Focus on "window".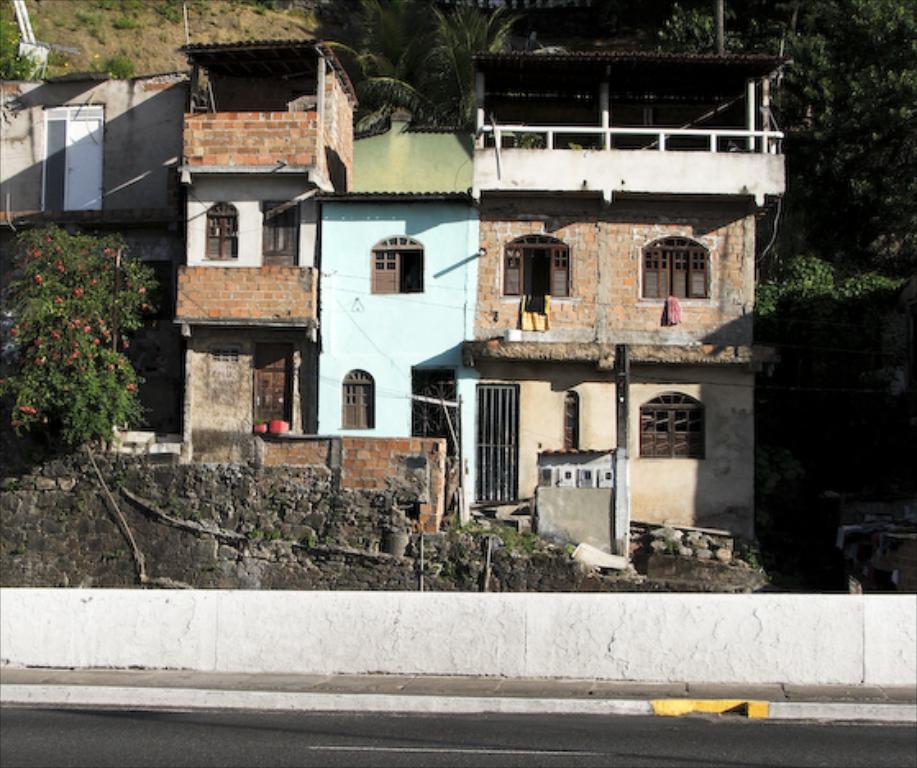
Focused at rect(205, 197, 243, 263).
